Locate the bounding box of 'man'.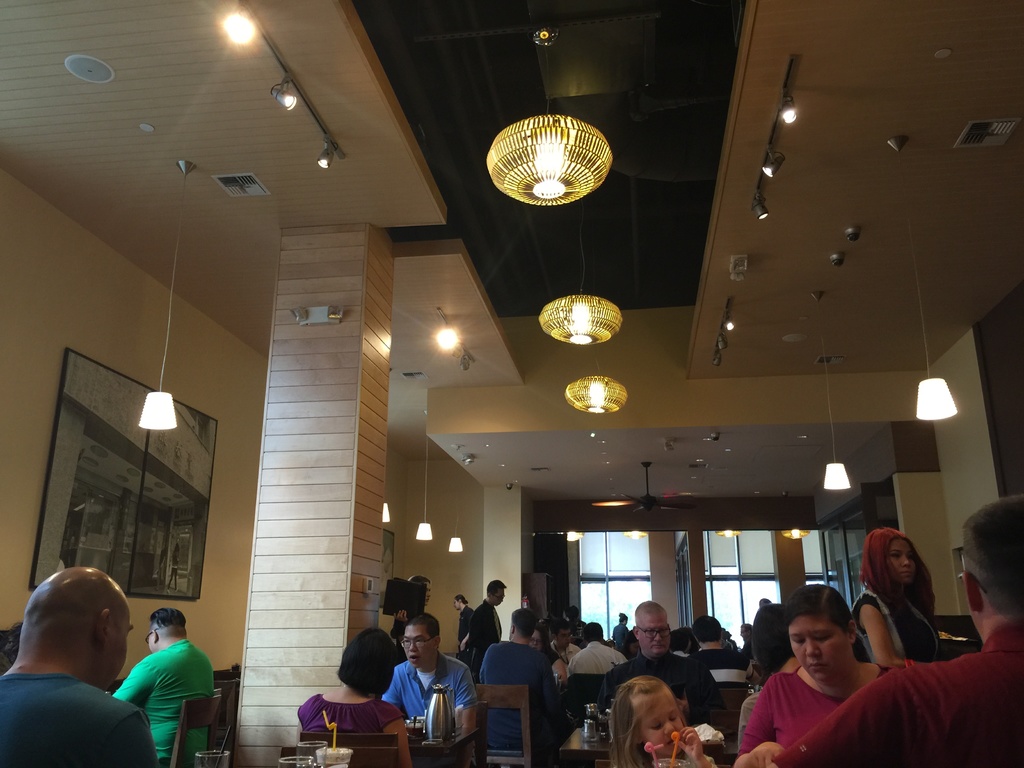
Bounding box: [670,627,694,660].
